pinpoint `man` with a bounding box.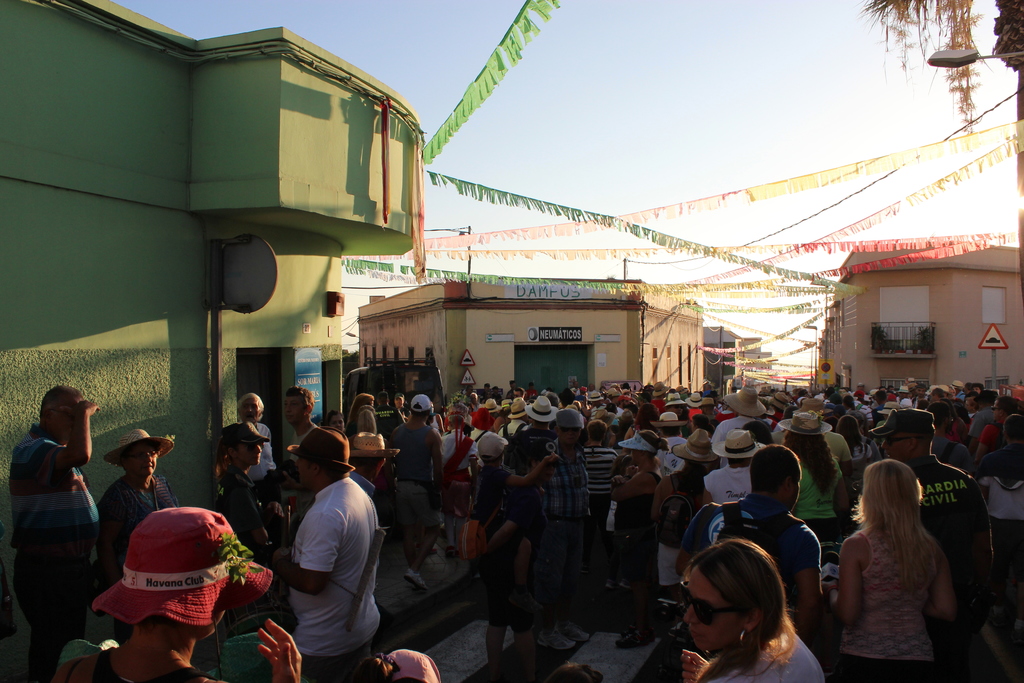
(left=671, top=444, right=830, bottom=634).
